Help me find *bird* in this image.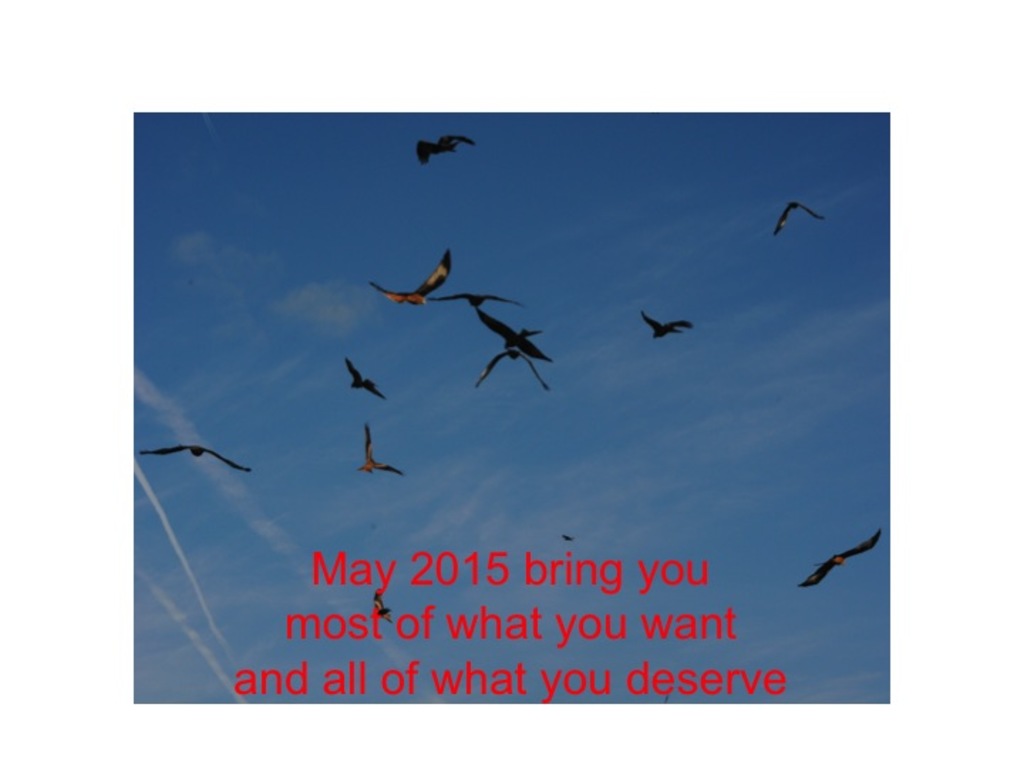
Found it: box(357, 422, 404, 478).
